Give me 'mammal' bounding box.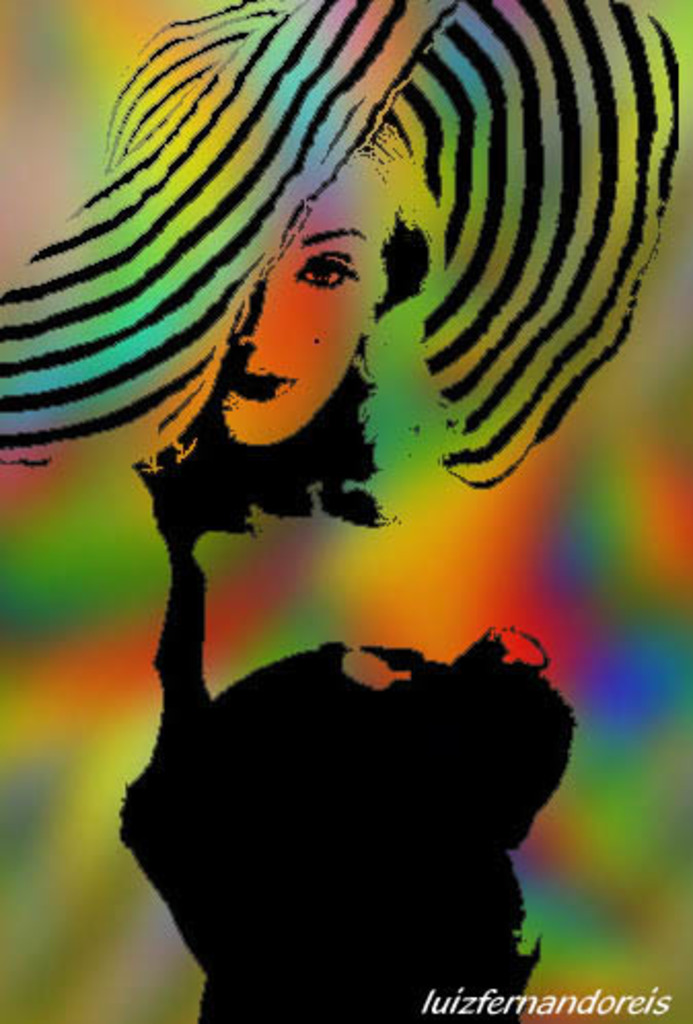
box=[0, 0, 679, 535].
